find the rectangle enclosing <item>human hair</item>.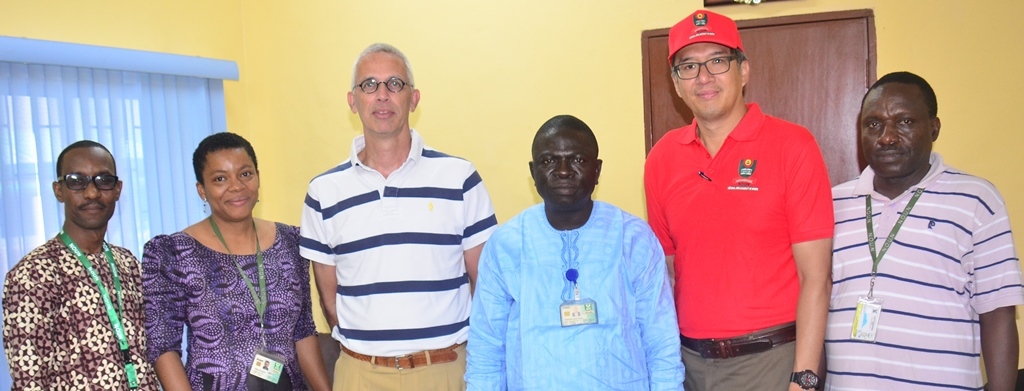
detection(728, 47, 741, 61).
